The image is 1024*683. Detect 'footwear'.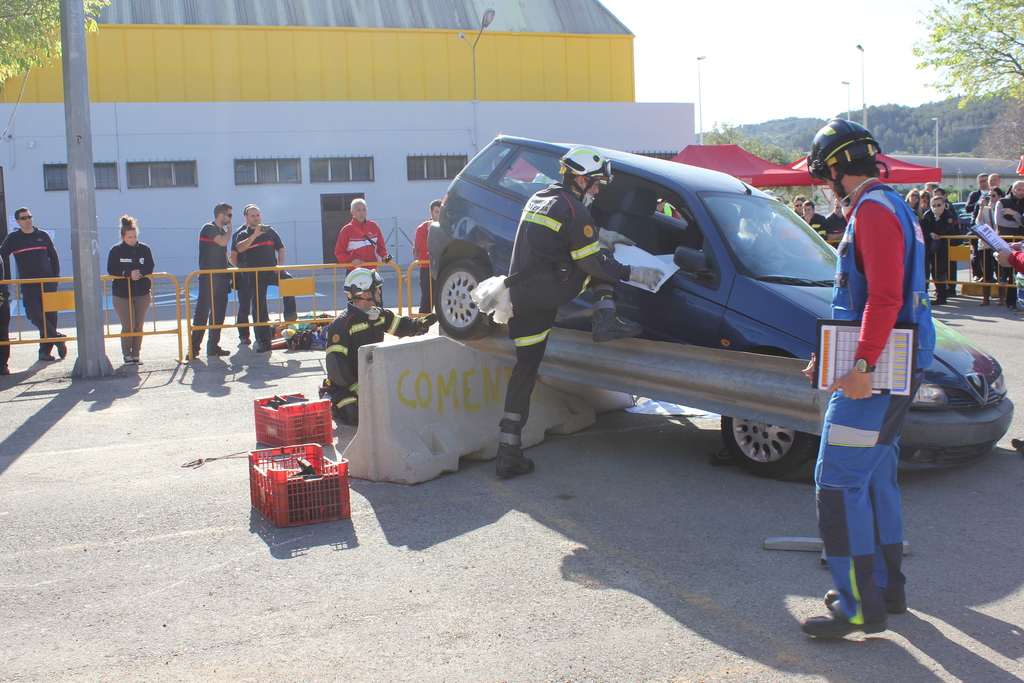
Detection: detection(58, 330, 72, 361).
